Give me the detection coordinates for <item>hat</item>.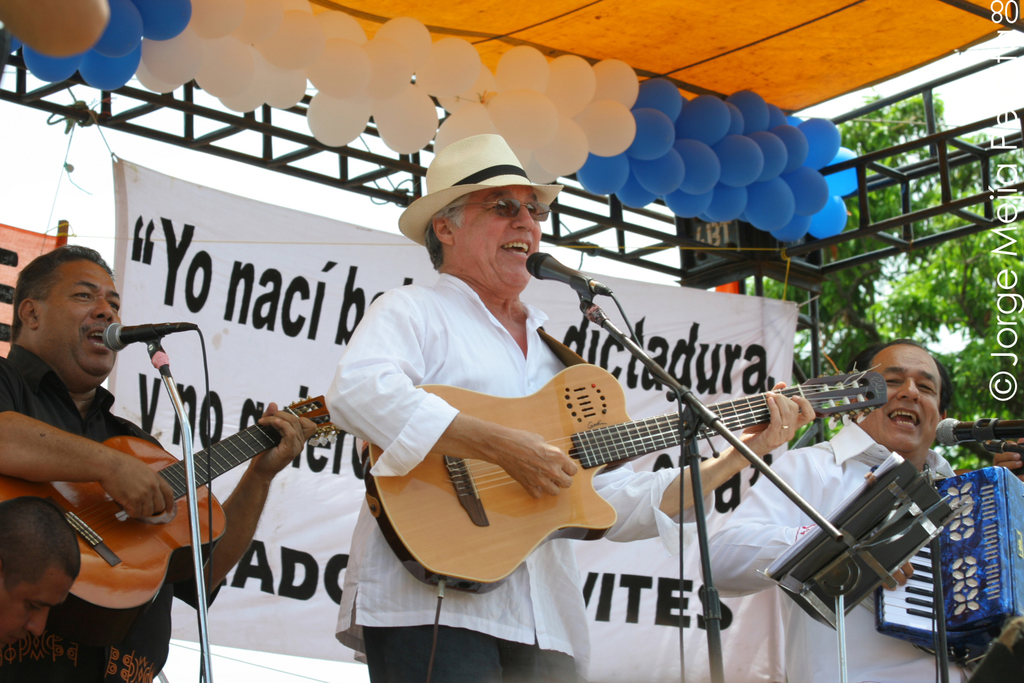
box(397, 131, 565, 249).
